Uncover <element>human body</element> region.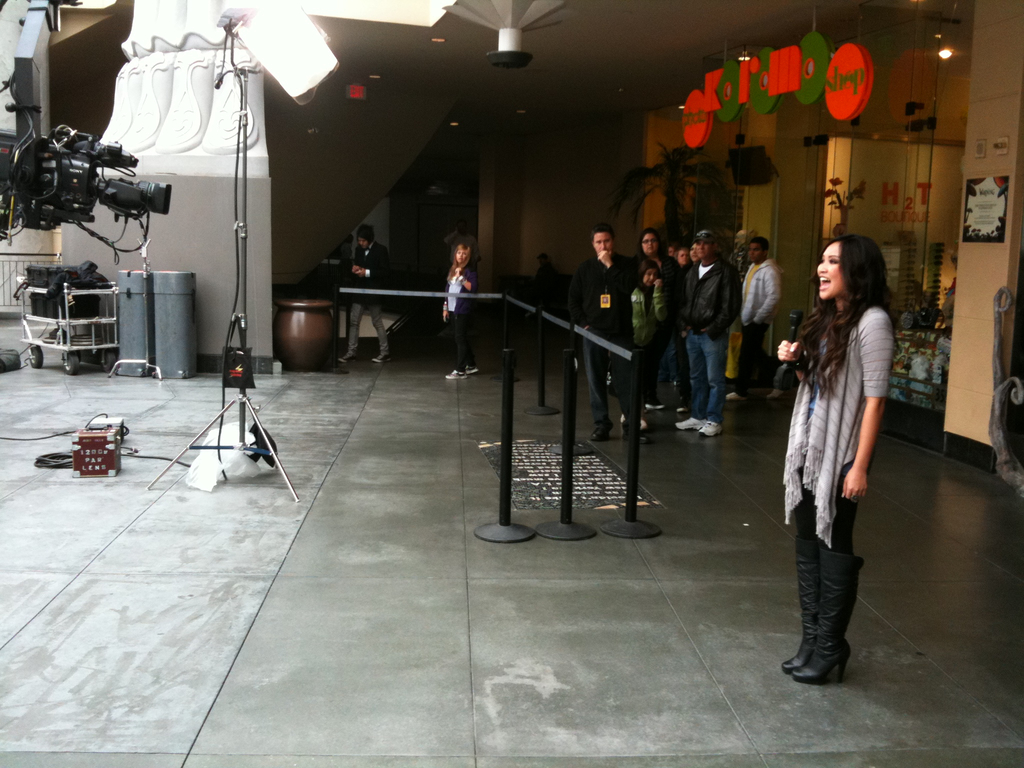
Uncovered: region(333, 225, 396, 368).
